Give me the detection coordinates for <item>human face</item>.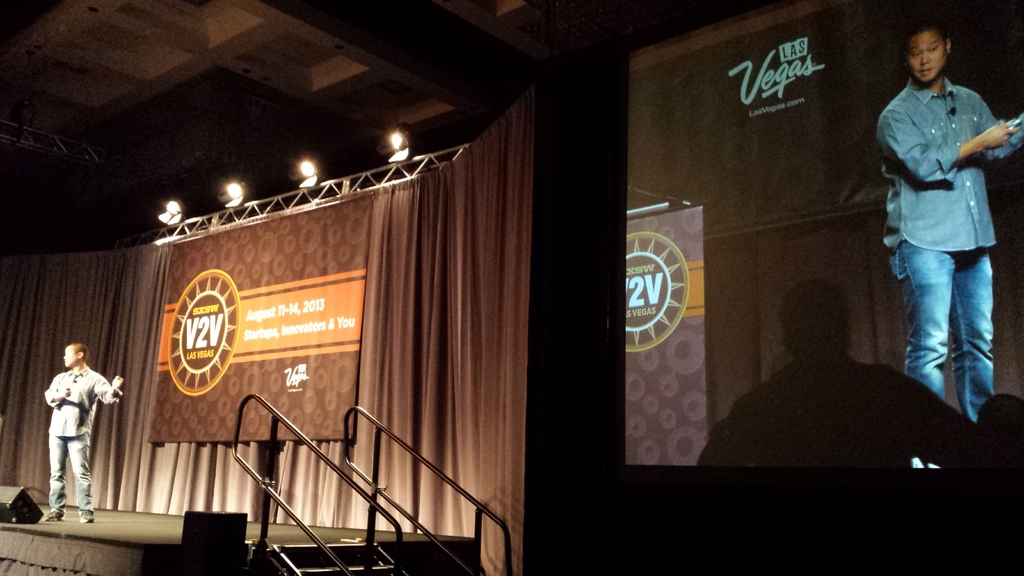
(63,346,79,366).
